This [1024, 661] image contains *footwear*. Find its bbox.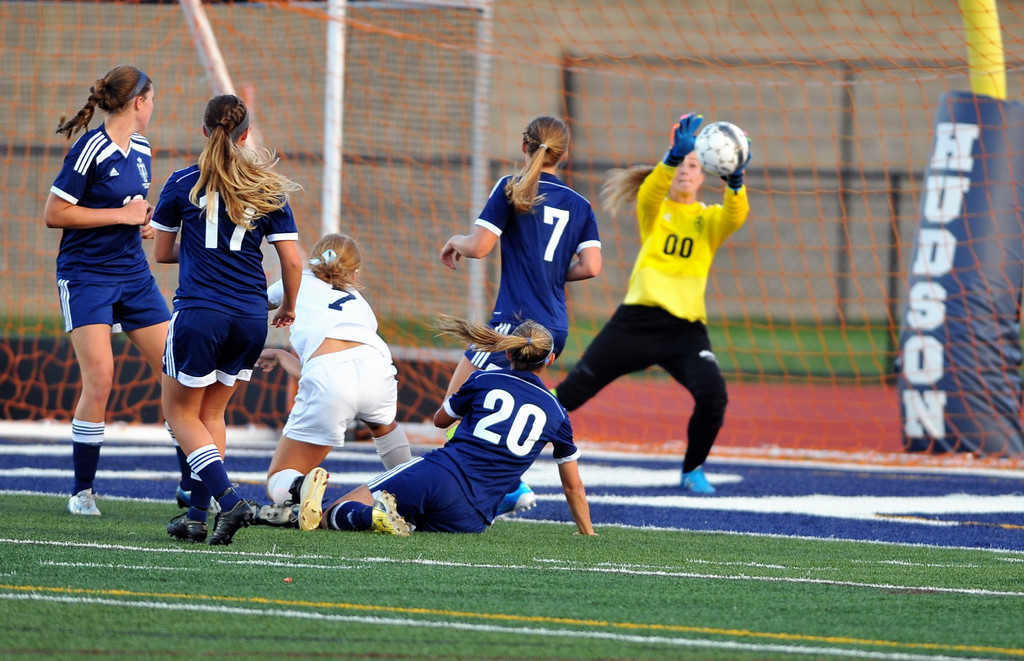
bbox=[372, 487, 411, 537].
